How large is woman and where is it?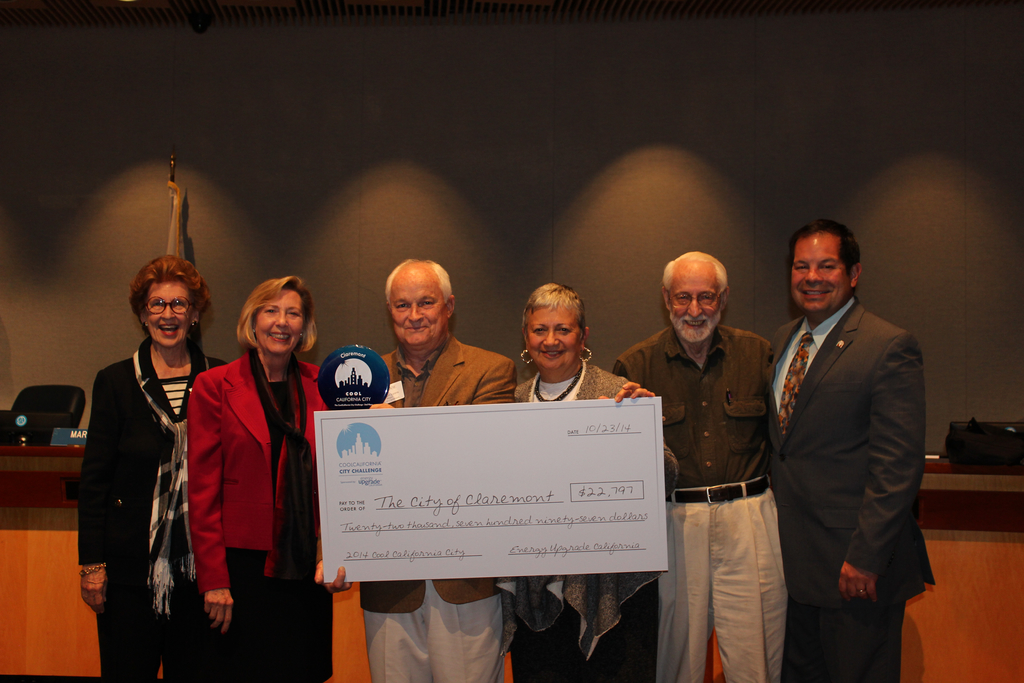
Bounding box: {"left": 496, "top": 282, "right": 676, "bottom": 682}.
